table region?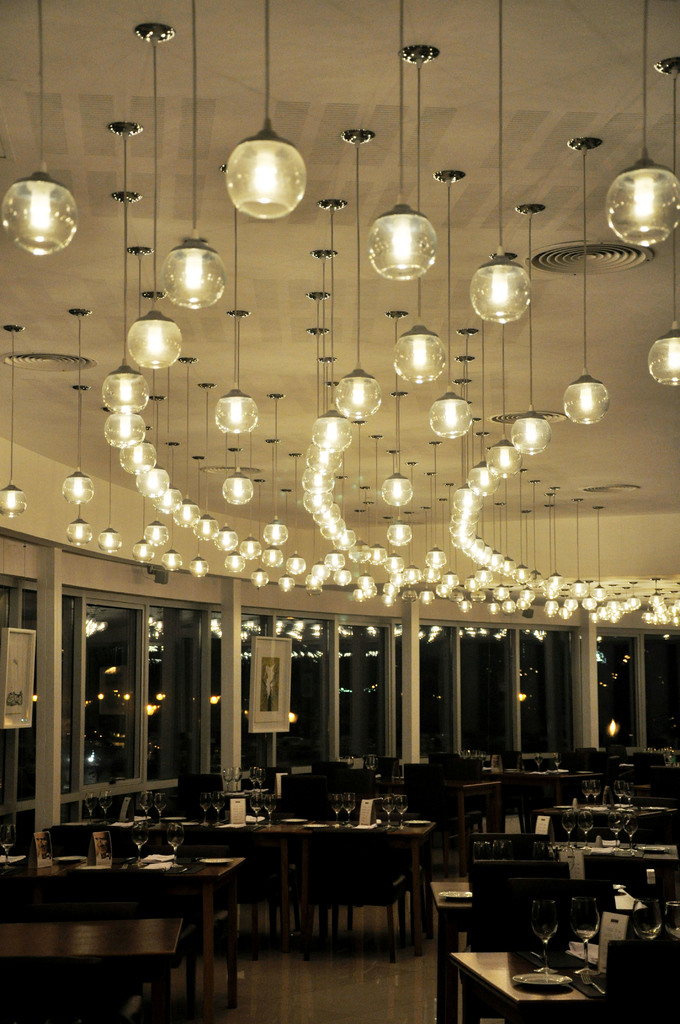
left=1, top=858, right=241, bottom=1012
